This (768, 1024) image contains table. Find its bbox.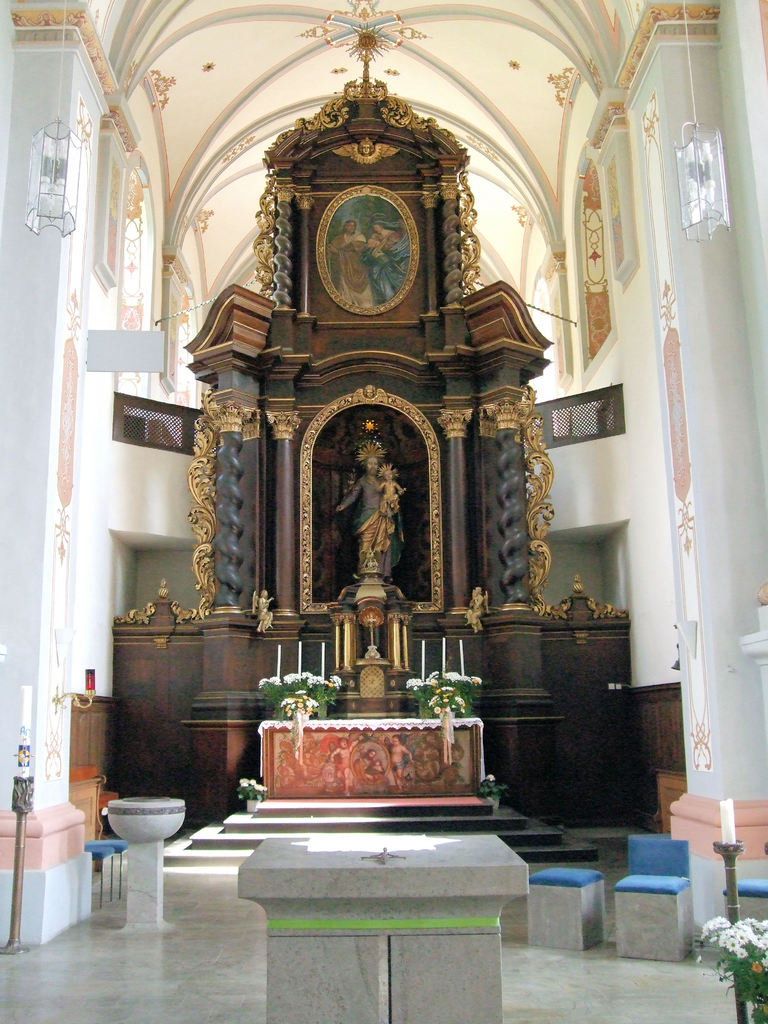
bbox(234, 826, 532, 1023).
